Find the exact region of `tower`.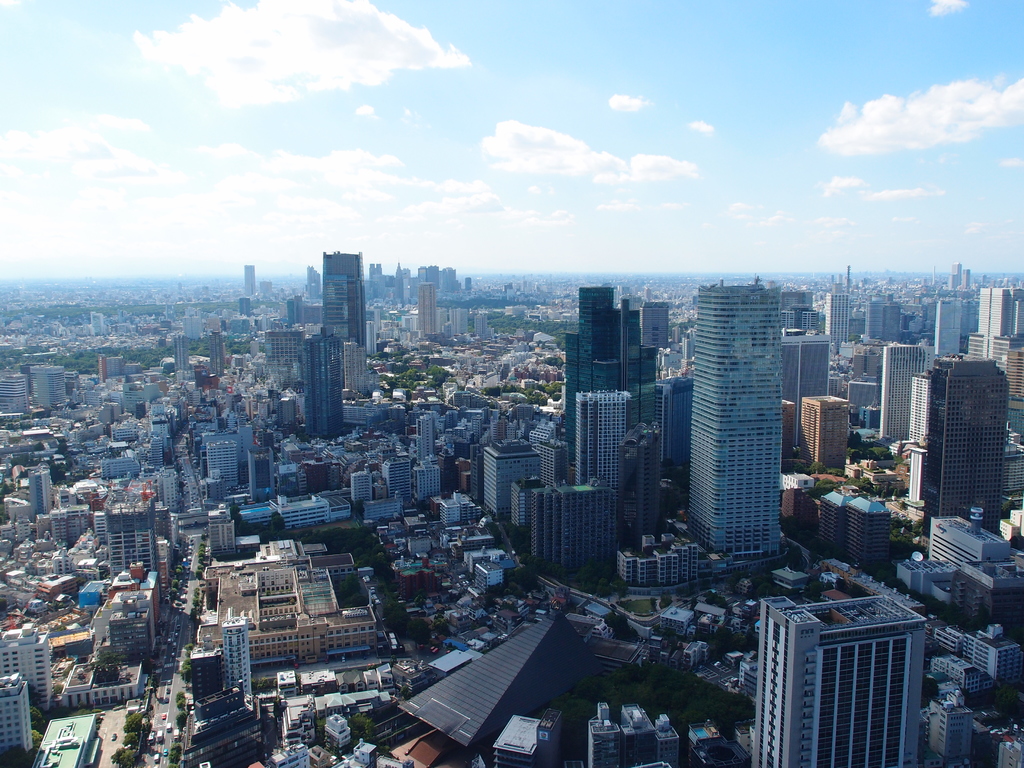
Exact region: Rect(296, 343, 338, 449).
